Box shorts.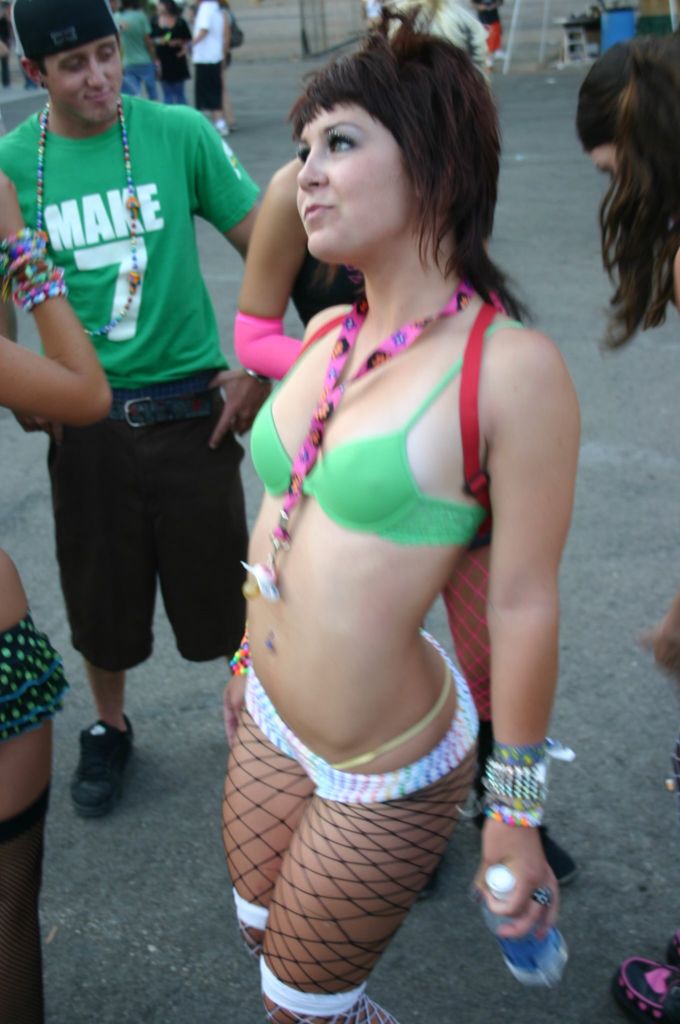
Rect(189, 61, 224, 109).
